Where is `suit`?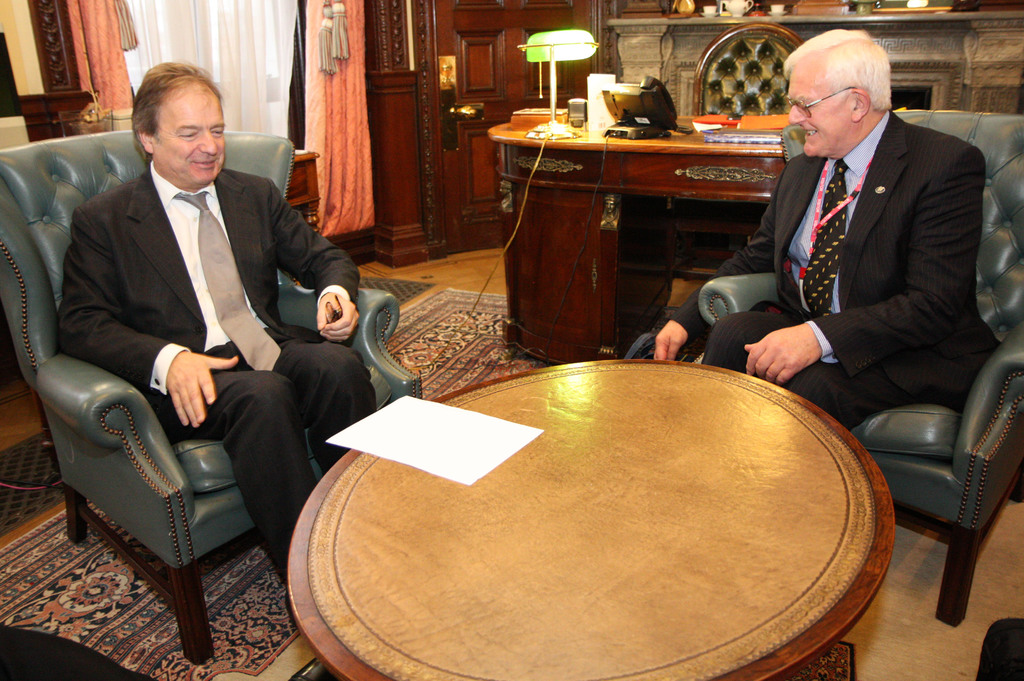
[27, 94, 365, 620].
